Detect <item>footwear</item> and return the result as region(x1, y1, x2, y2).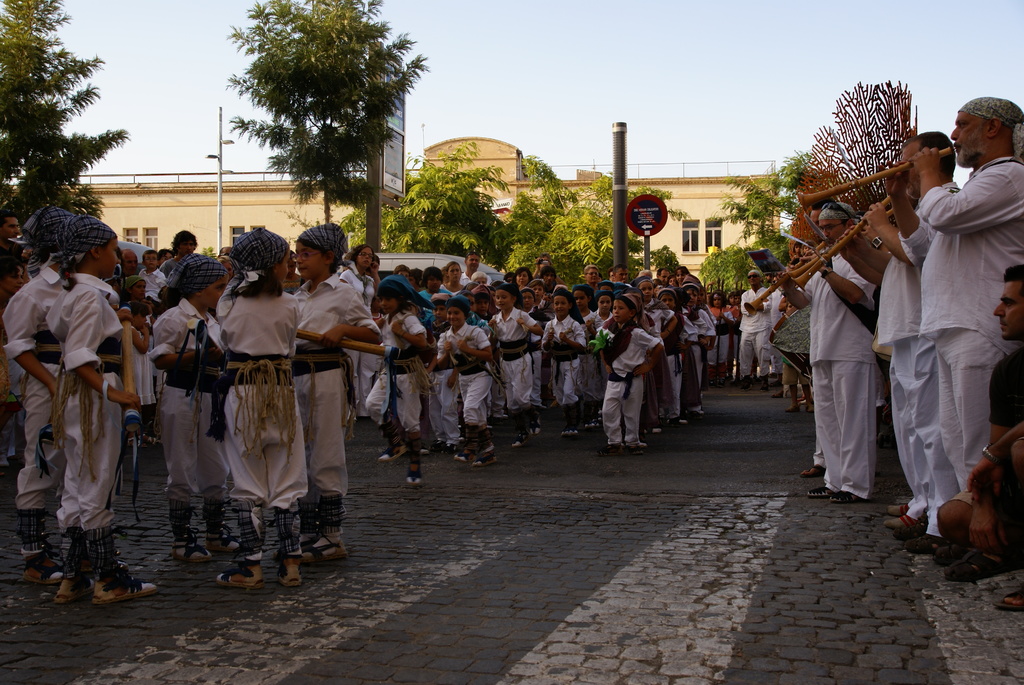
region(216, 559, 264, 589).
